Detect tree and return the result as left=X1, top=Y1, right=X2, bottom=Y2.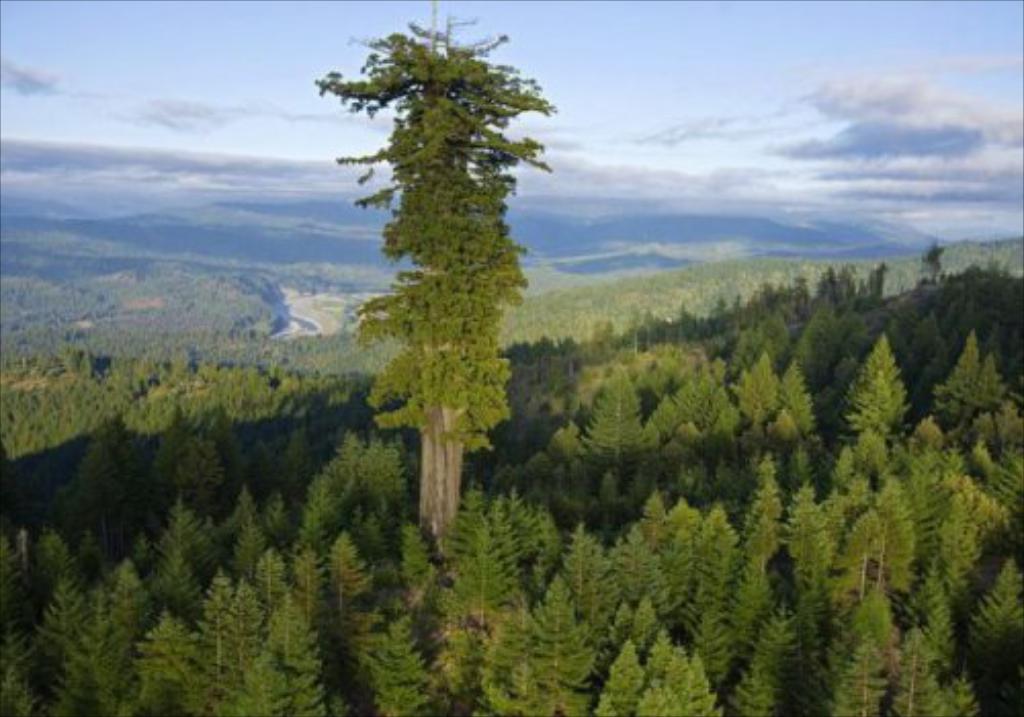
left=309, top=12, right=569, bottom=563.
